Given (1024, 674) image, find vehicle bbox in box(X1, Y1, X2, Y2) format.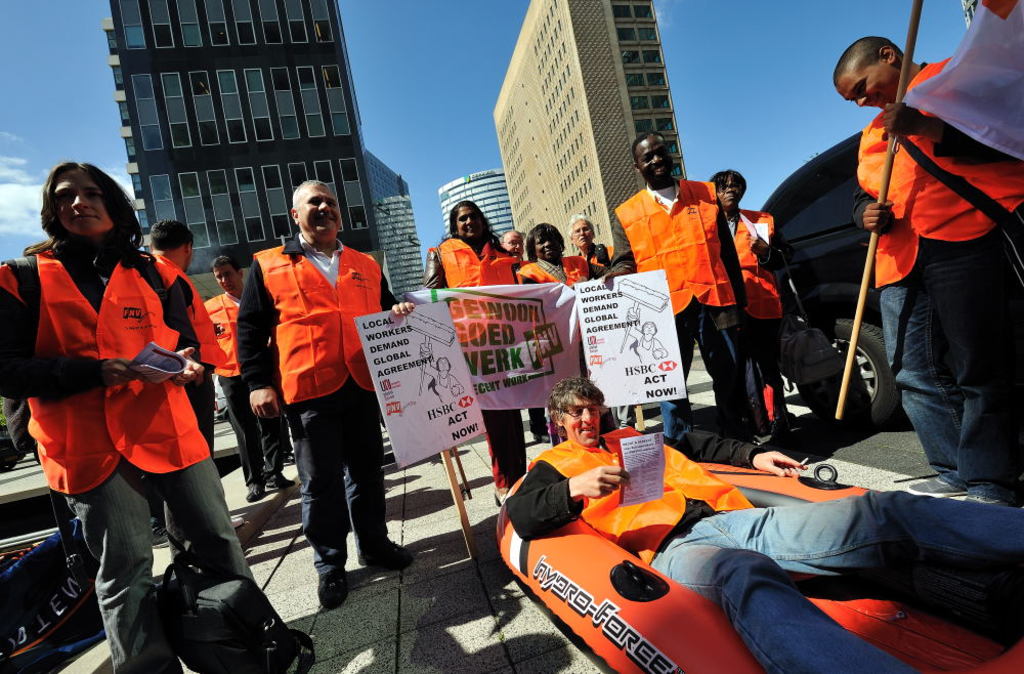
box(498, 418, 942, 661).
